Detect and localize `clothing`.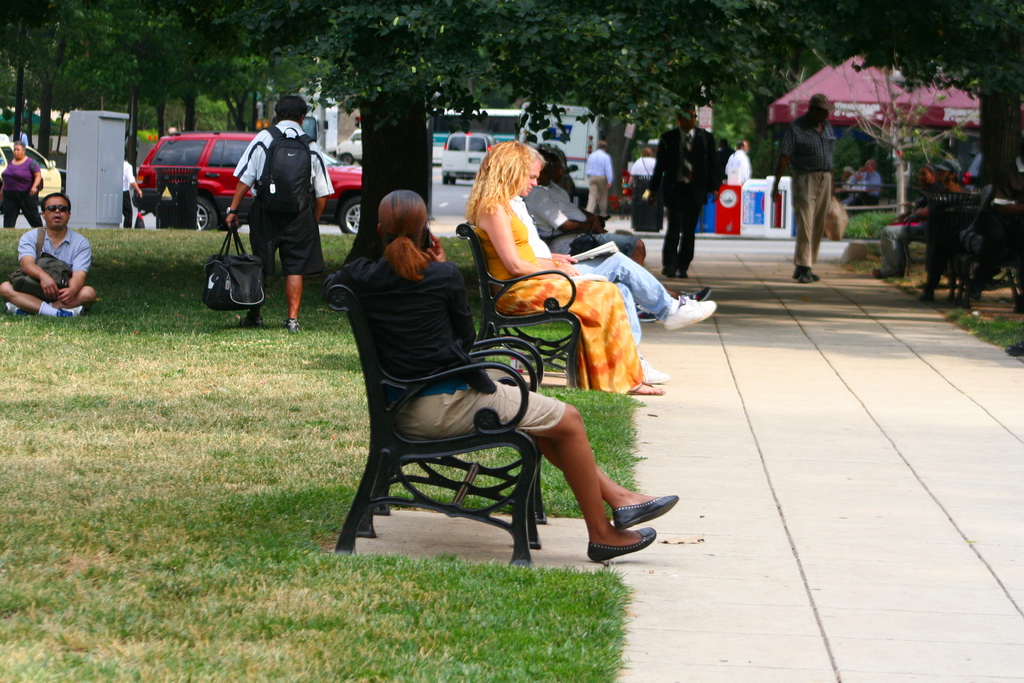
Localized at {"x1": 474, "y1": 199, "x2": 646, "y2": 393}.
